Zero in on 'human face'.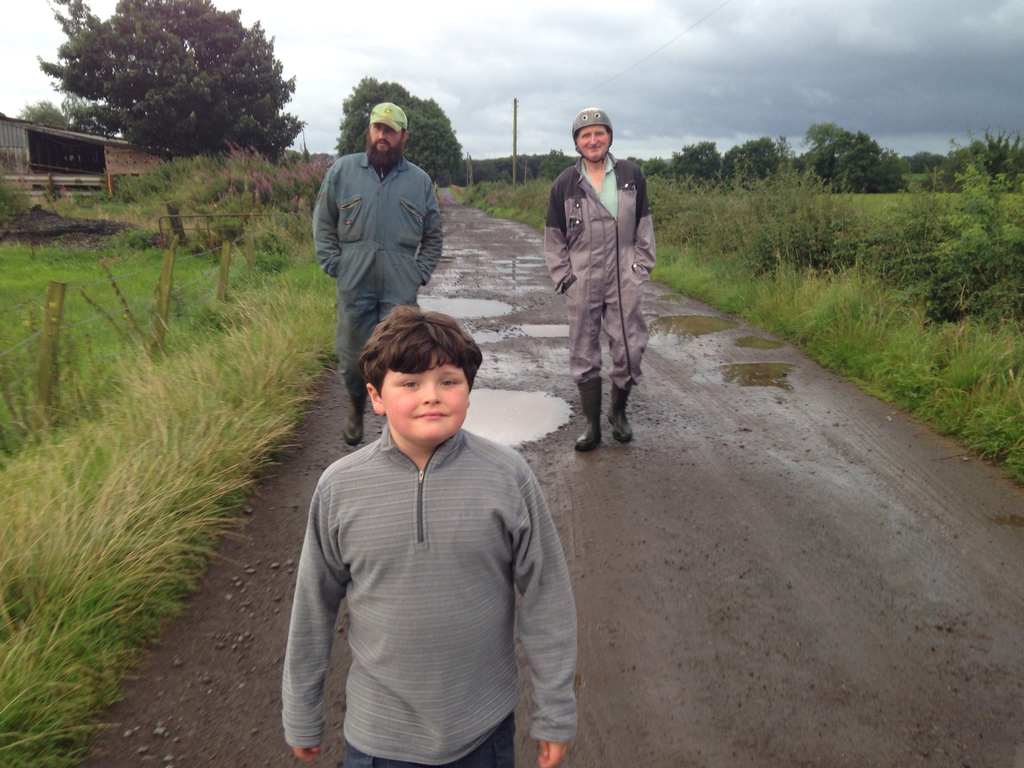
Zeroed in: bbox(366, 124, 401, 171).
